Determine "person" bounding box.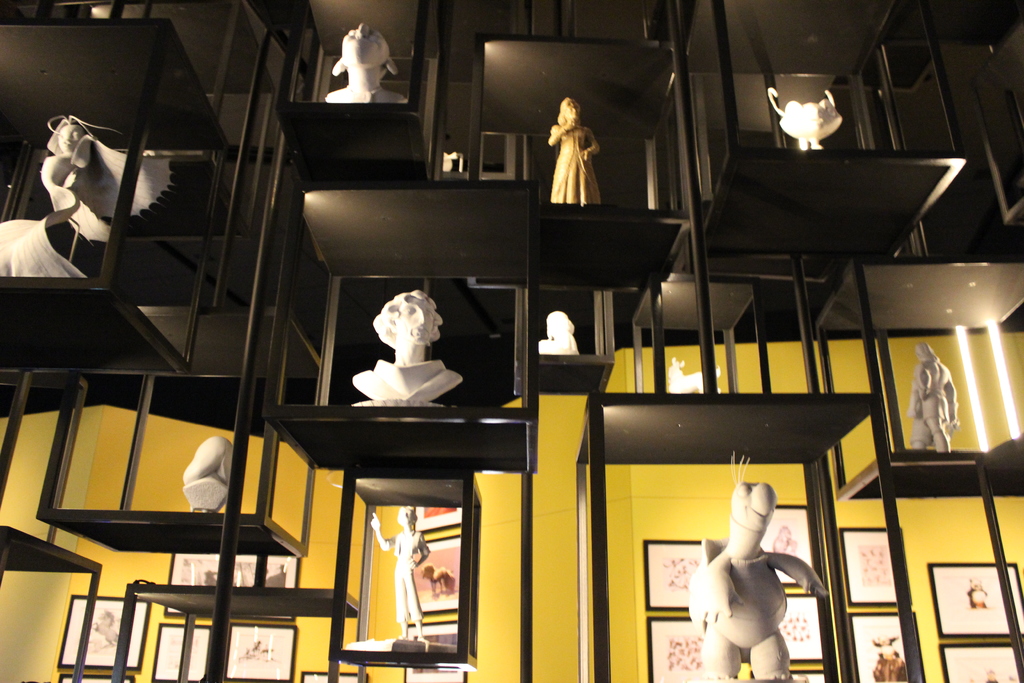
Determined: <region>906, 342, 961, 456</region>.
